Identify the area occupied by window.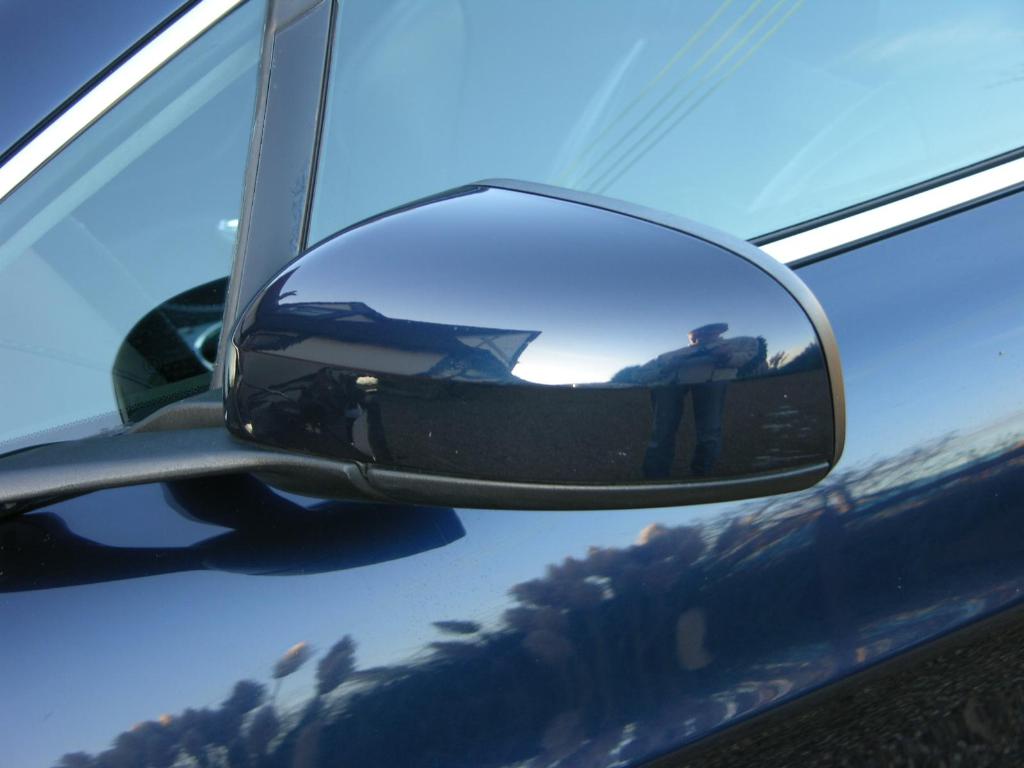
Area: <box>301,1,1023,246</box>.
